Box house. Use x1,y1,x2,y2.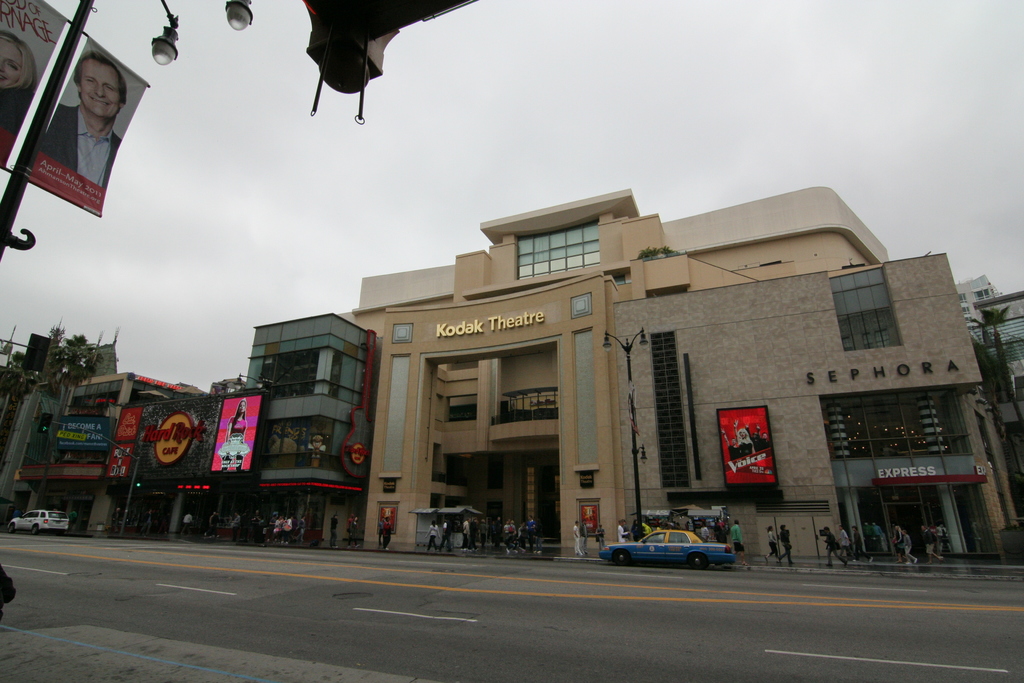
237,329,372,497.
